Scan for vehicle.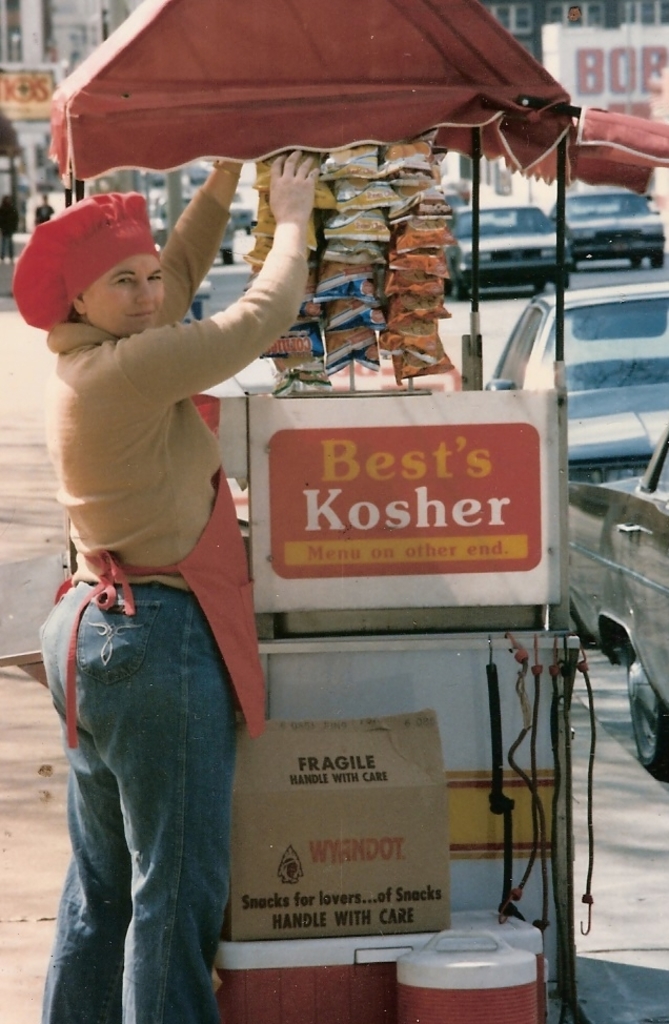
Scan result: [x1=551, y1=183, x2=668, y2=270].
